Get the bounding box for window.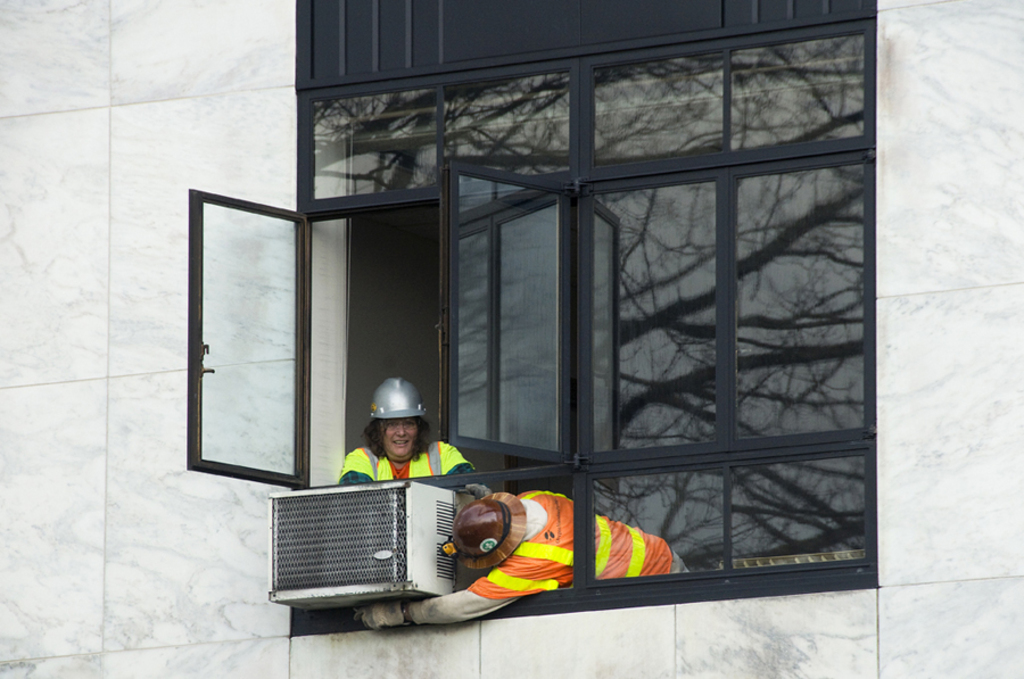
left=187, top=18, right=880, bottom=649.
